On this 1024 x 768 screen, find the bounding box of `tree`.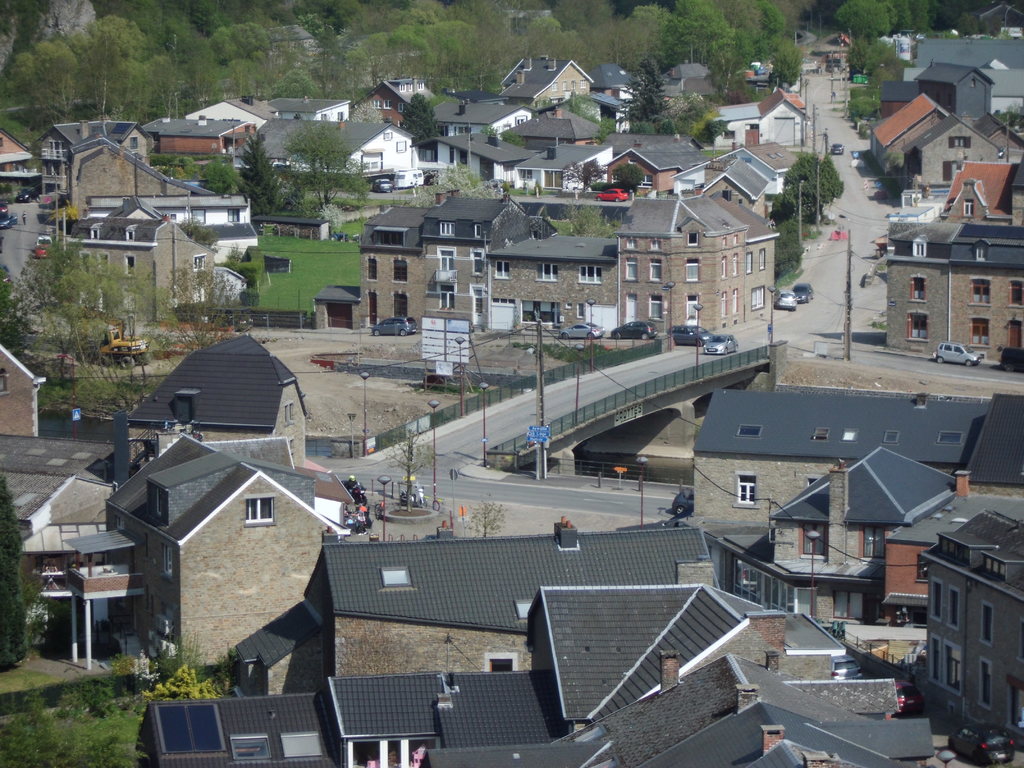
Bounding box: crop(234, 129, 300, 223).
